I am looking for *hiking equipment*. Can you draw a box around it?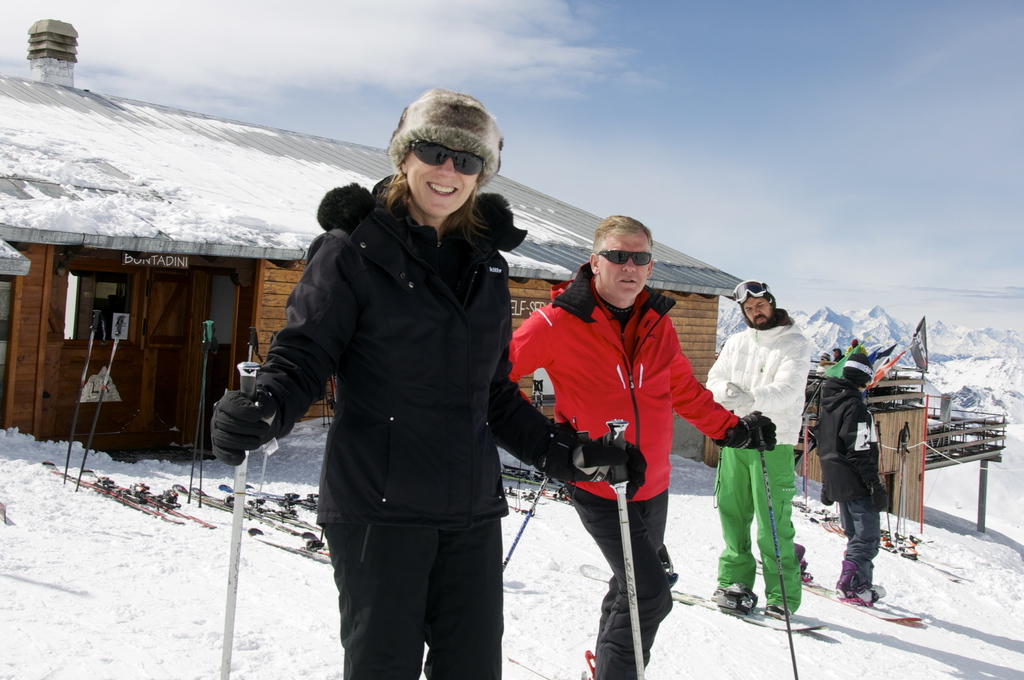
Sure, the bounding box is (60, 308, 107, 484).
